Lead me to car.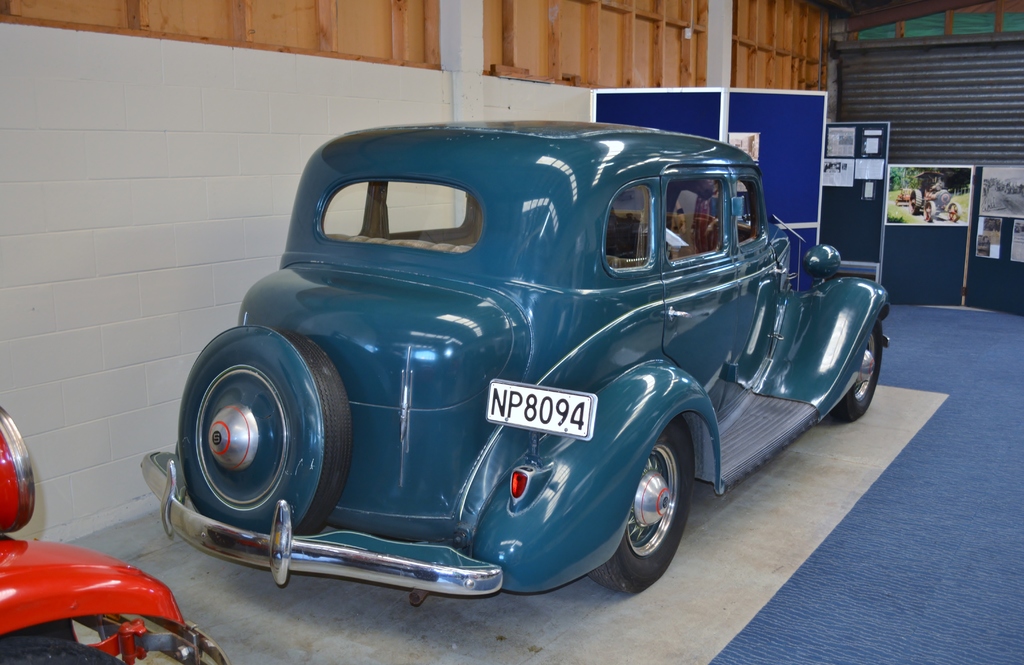
Lead to [left=141, top=123, right=889, bottom=605].
